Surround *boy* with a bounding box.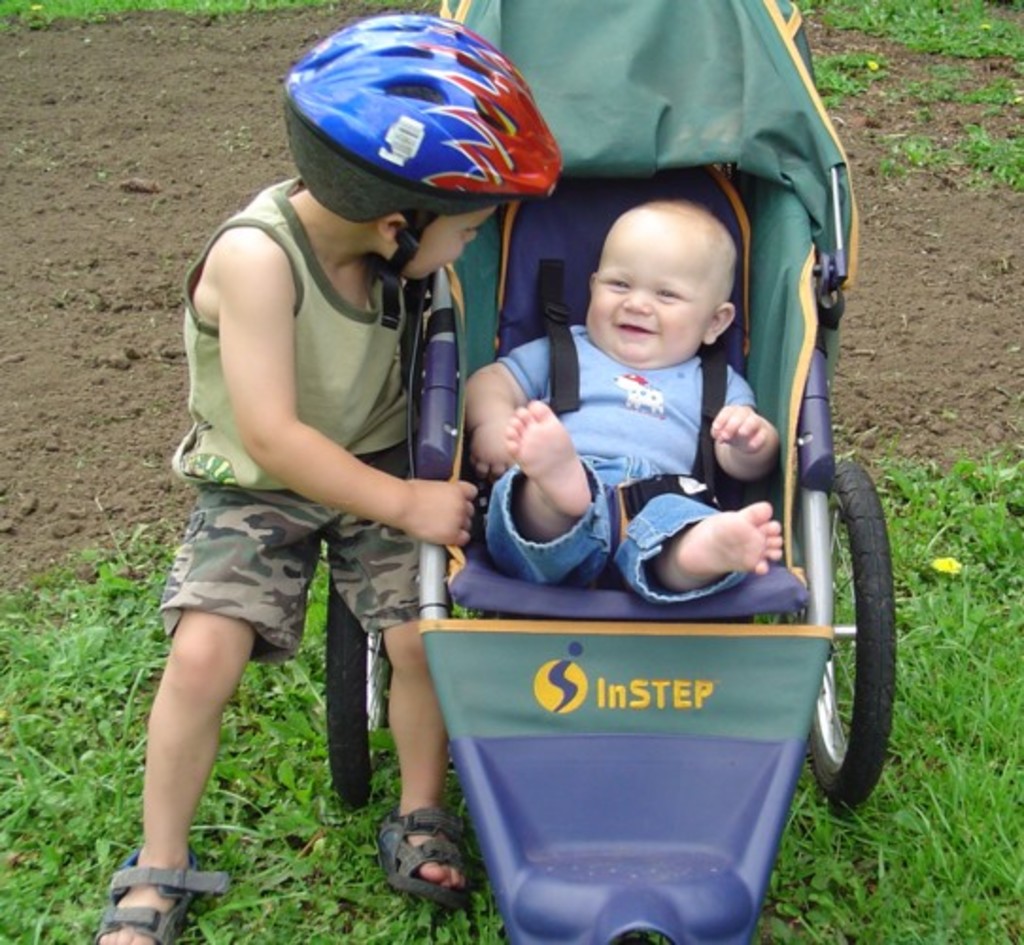
region(87, 13, 561, 943).
